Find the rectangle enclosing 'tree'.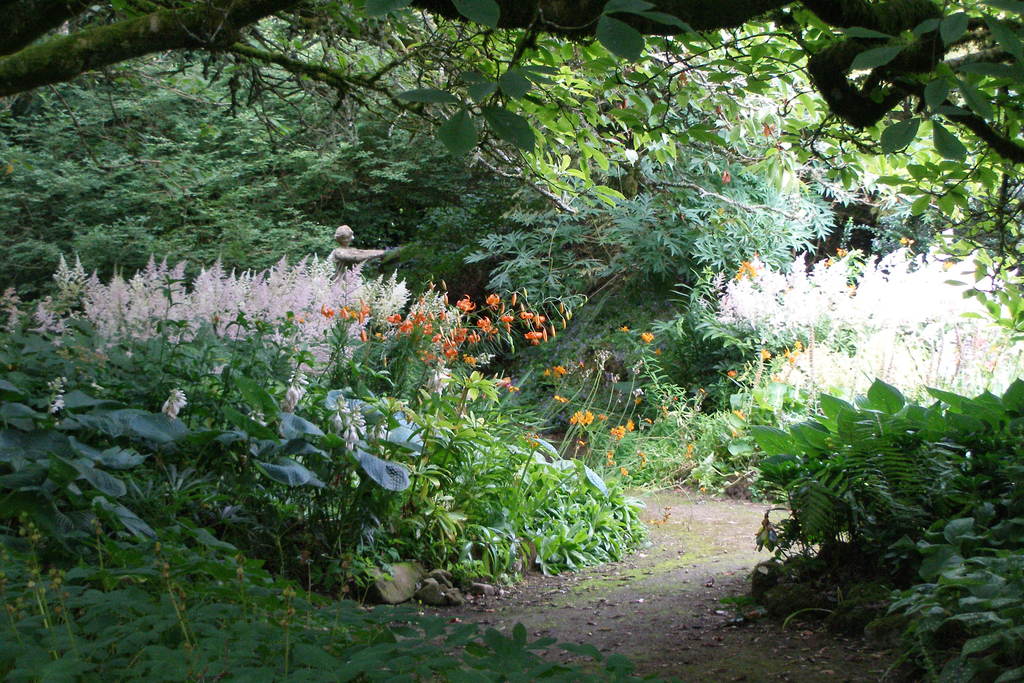
region(0, 0, 1023, 180).
